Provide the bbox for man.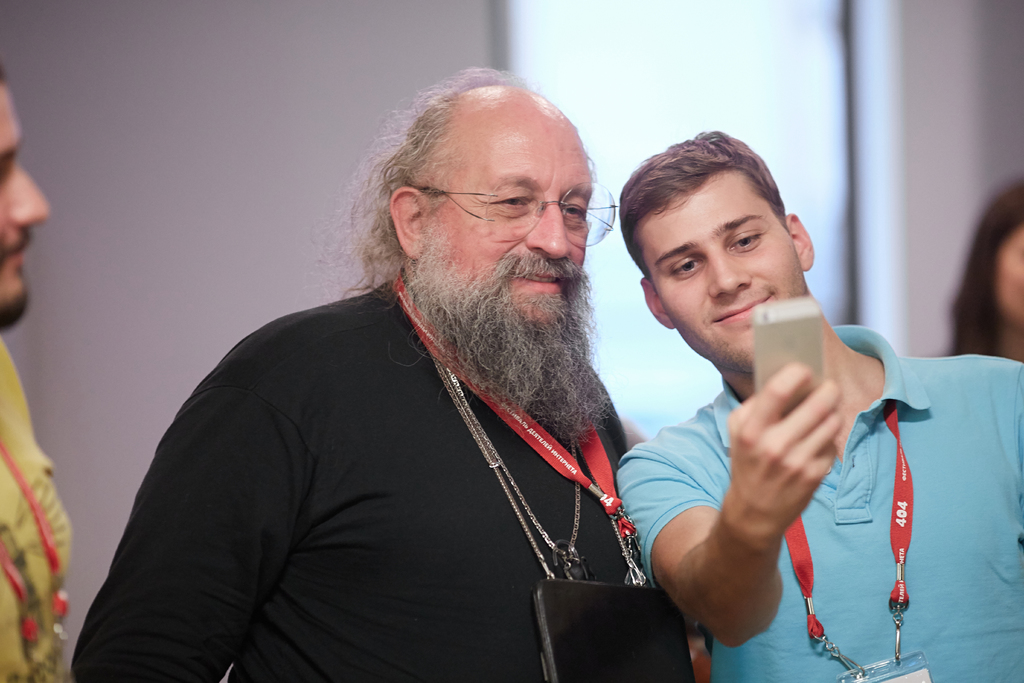
box=[0, 64, 81, 682].
